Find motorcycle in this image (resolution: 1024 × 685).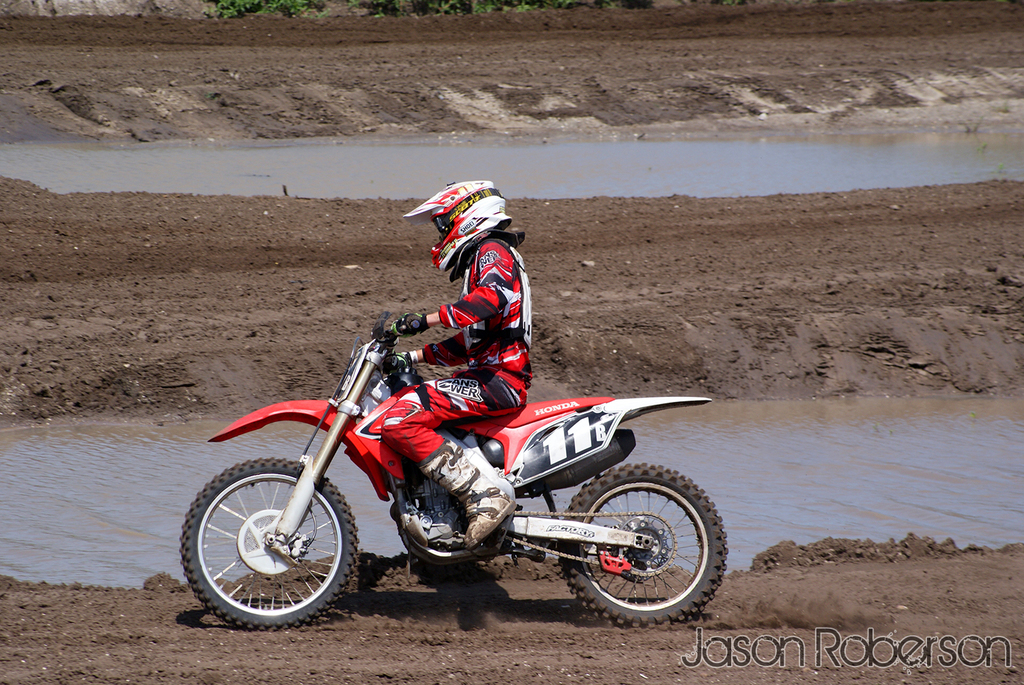
BBox(165, 327, 720, 638).
